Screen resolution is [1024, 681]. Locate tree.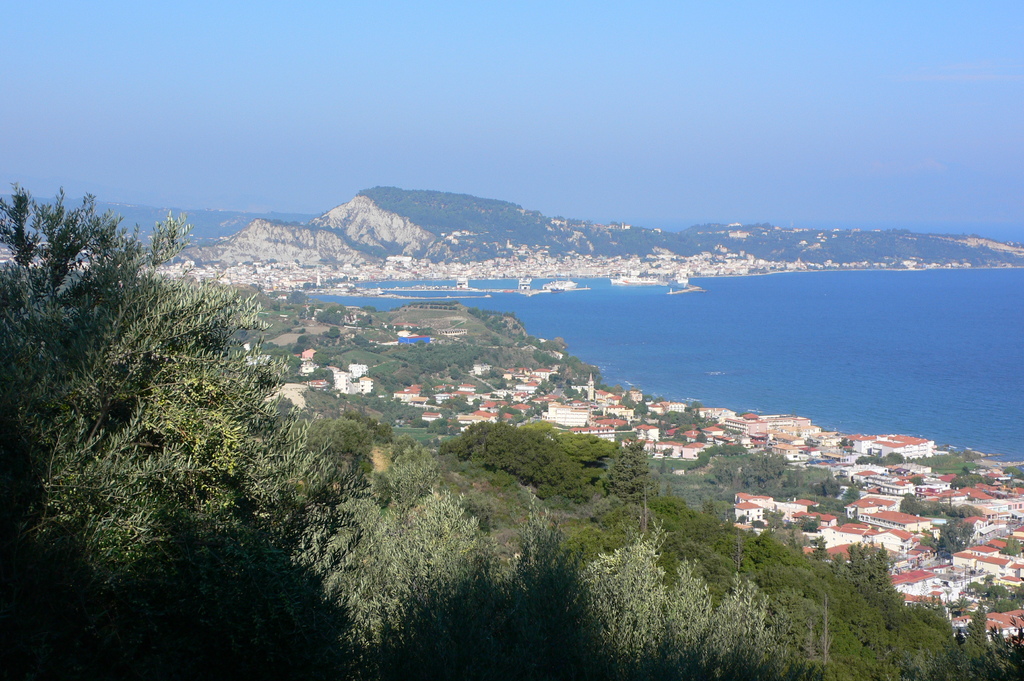
bbox=(619, 390, 635, 403).
